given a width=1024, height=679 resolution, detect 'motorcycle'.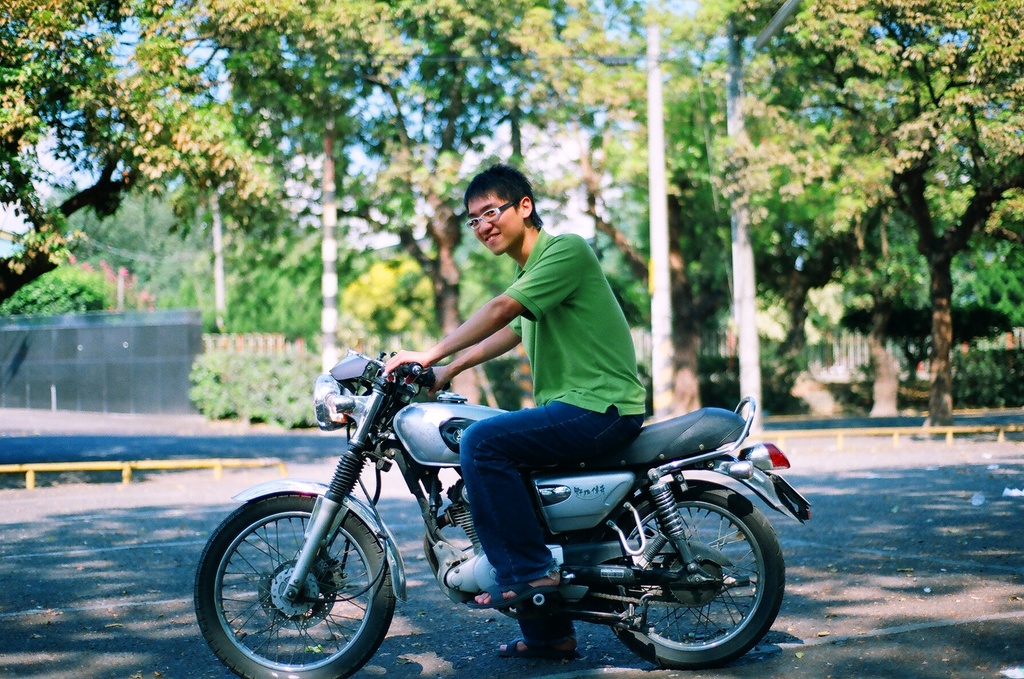
(left=220, top=354, right=806, bottom=671).
